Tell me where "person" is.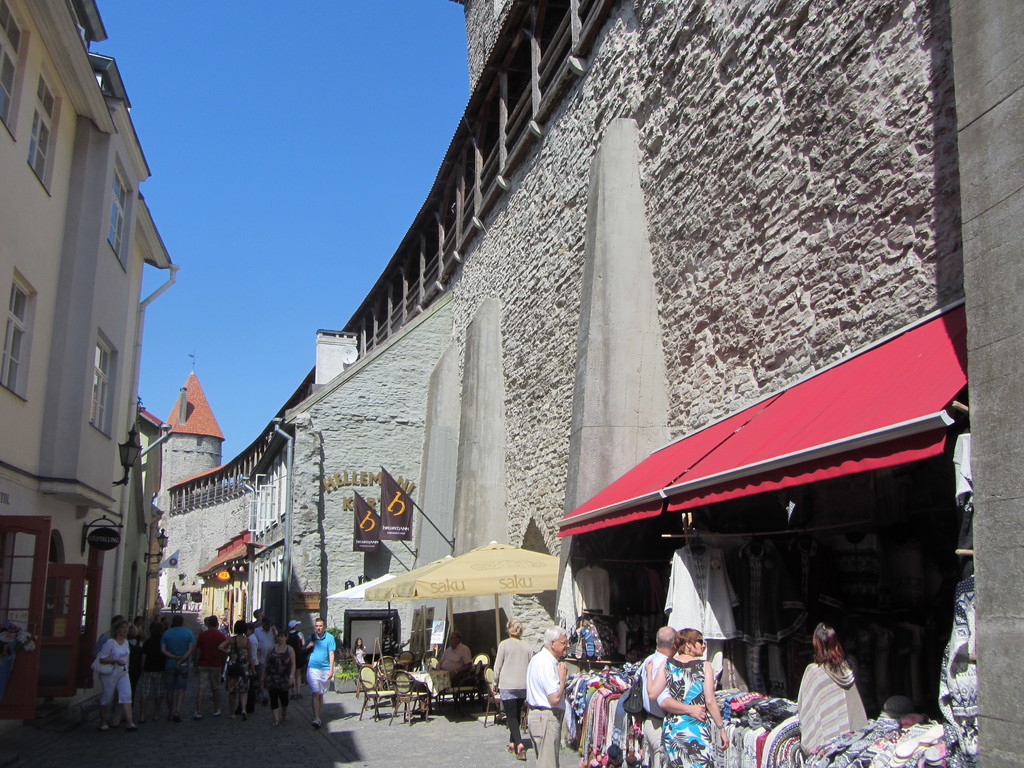
"person" is at {"left": 165, "top": 593, "right": 175, "bottom": 614}.
